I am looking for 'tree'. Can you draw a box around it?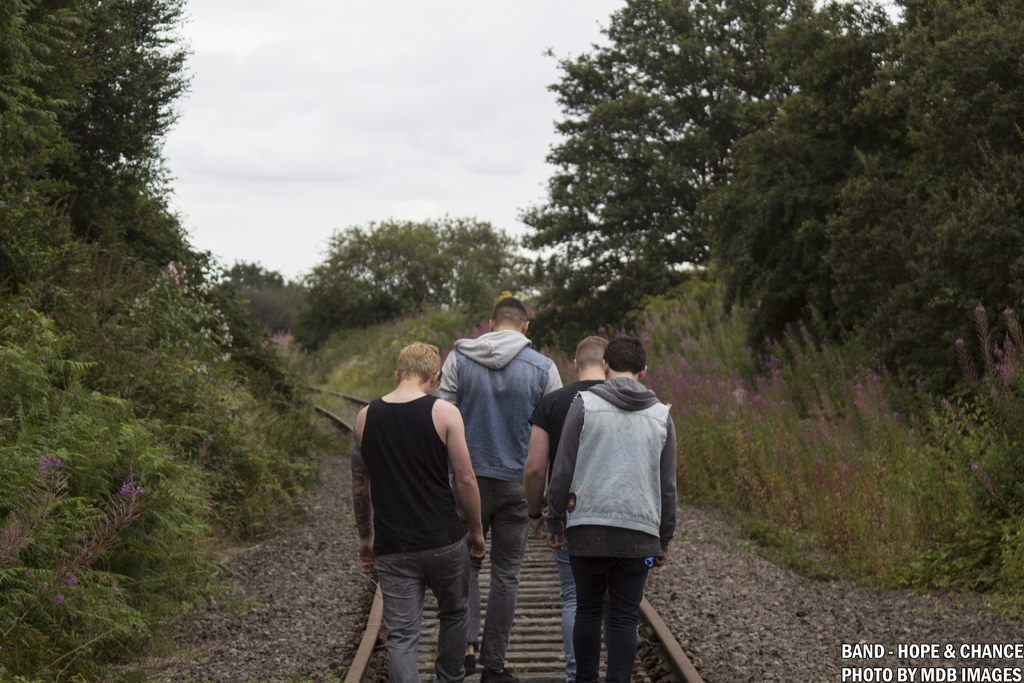
Sure, the bounding box is (312,219,520,317).
